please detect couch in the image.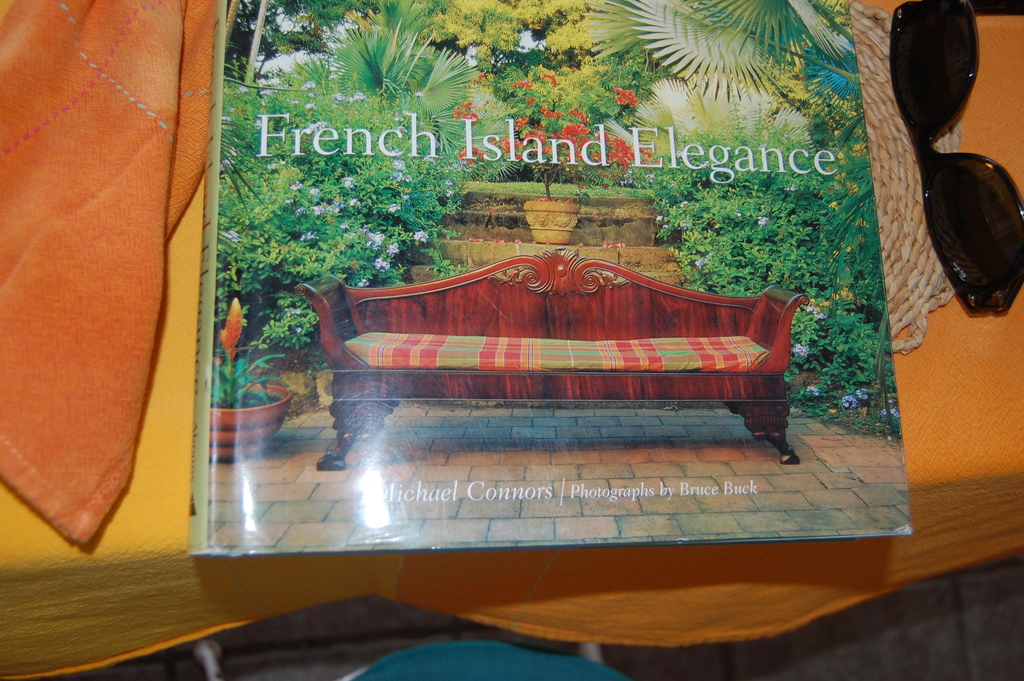
[264,261,812,489].
